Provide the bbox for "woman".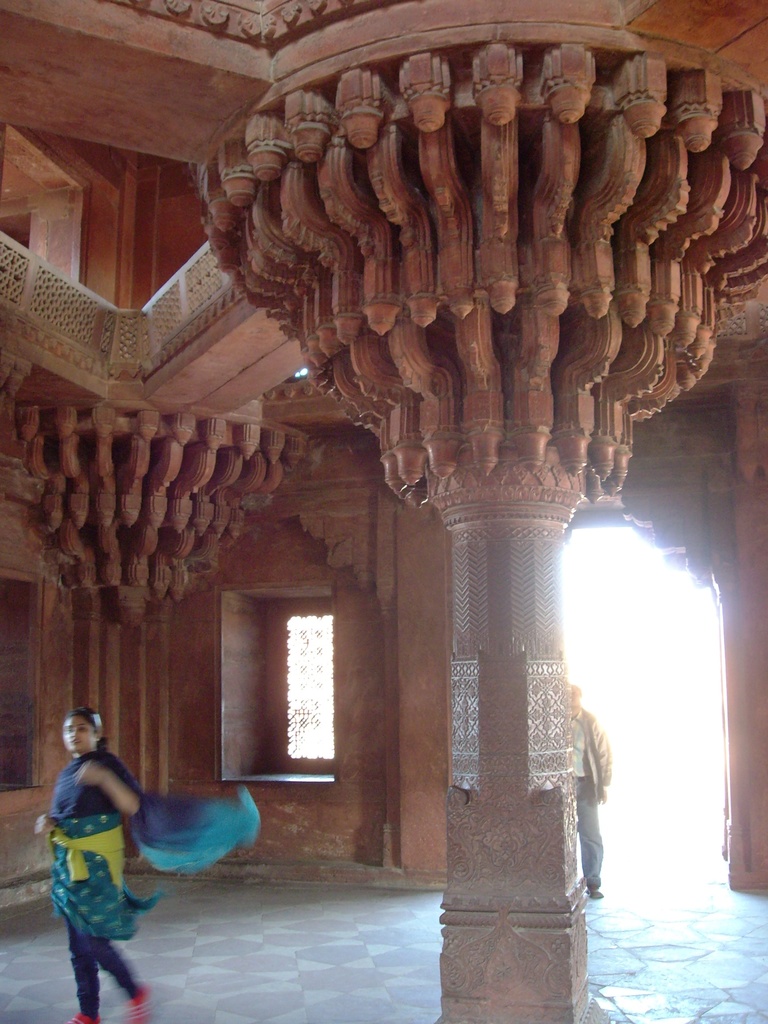
box(33, 707, 148, 1009).
